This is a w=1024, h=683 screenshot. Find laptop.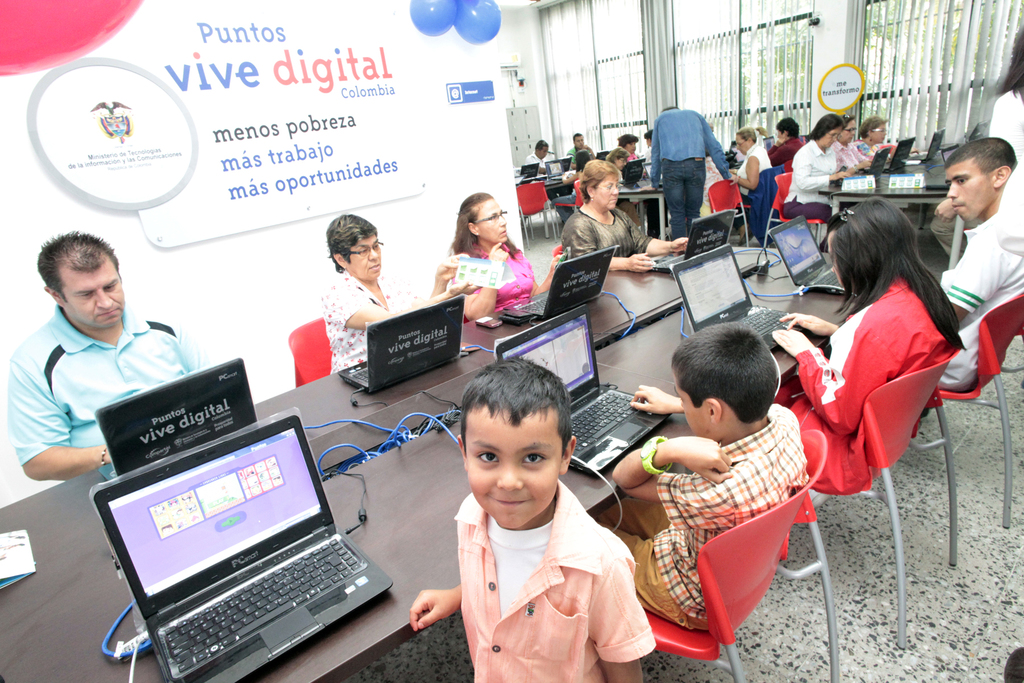
Bounding box: l=863, t=137, r=915, b=171.
